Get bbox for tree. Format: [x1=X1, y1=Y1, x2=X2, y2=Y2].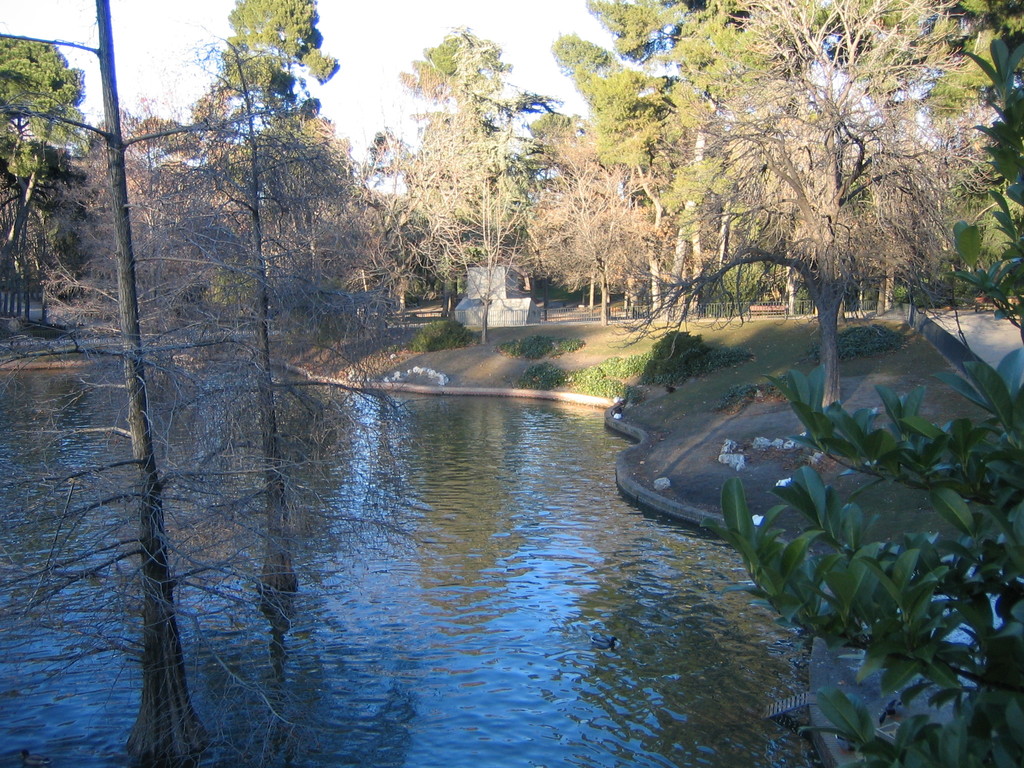
[x1=89, y1=23, x2=394, y2=606].
